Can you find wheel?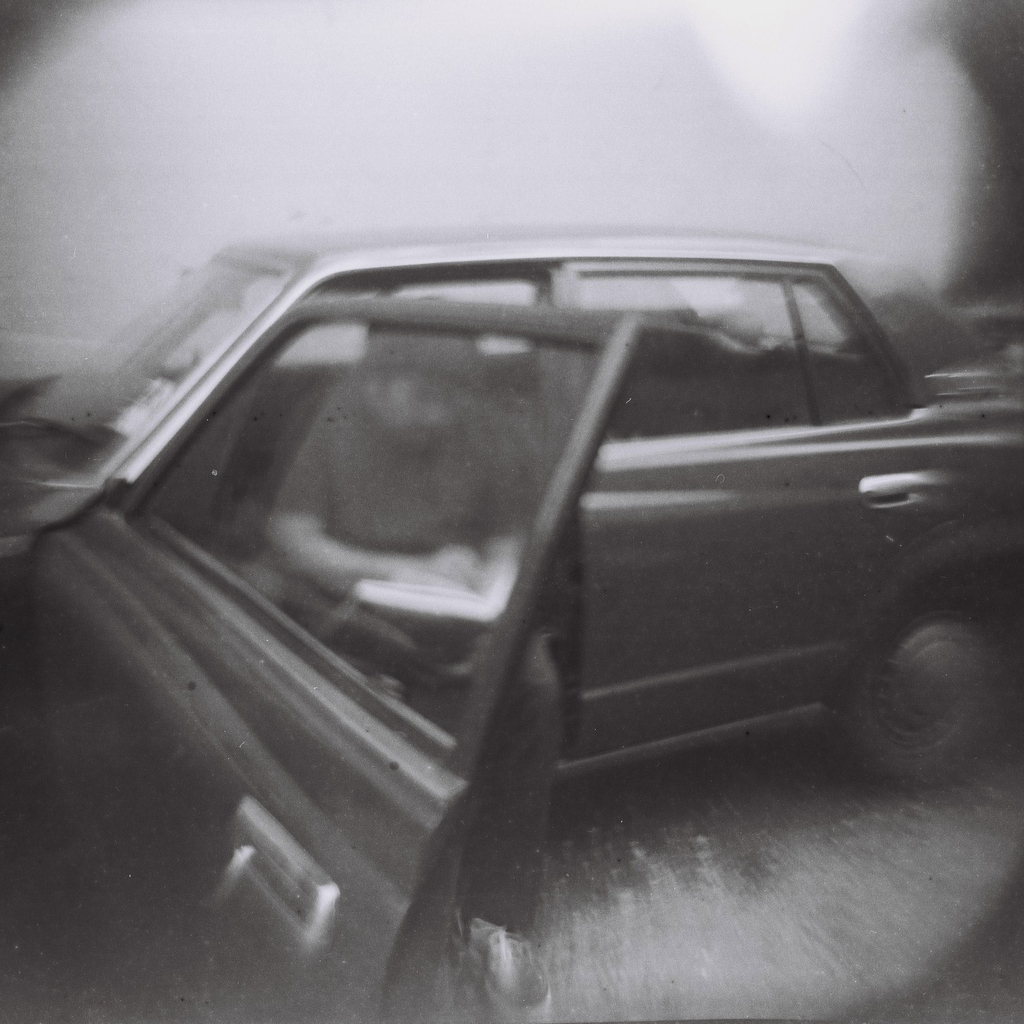
Yes, bounding box: (855,592,1013,811).
